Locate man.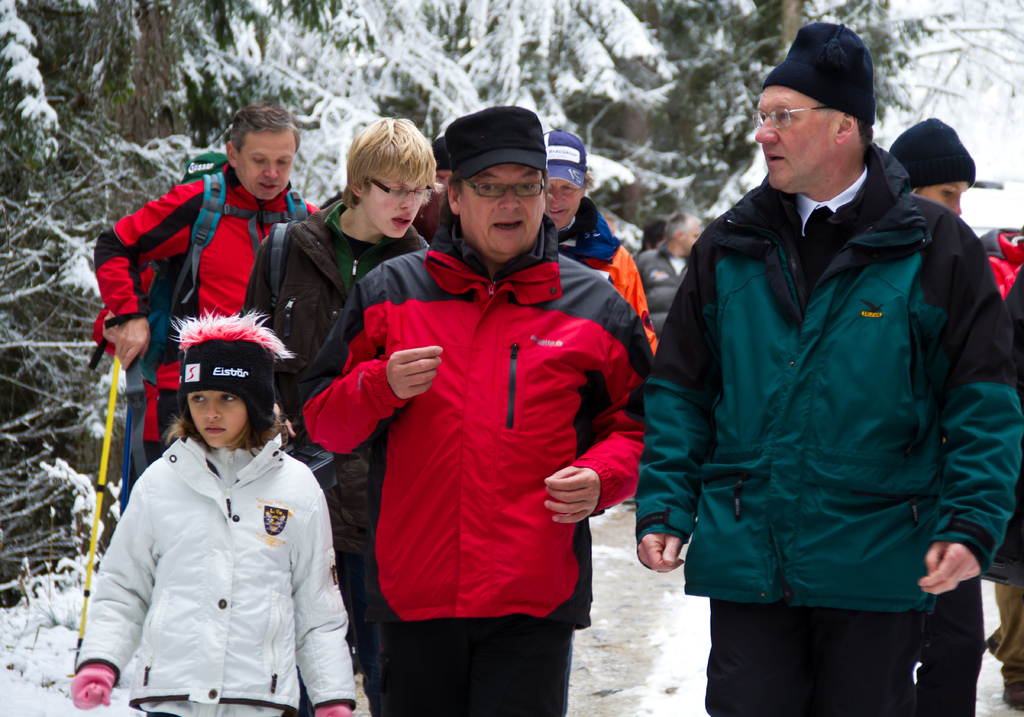
Bounding box: 541/128/662/359.
